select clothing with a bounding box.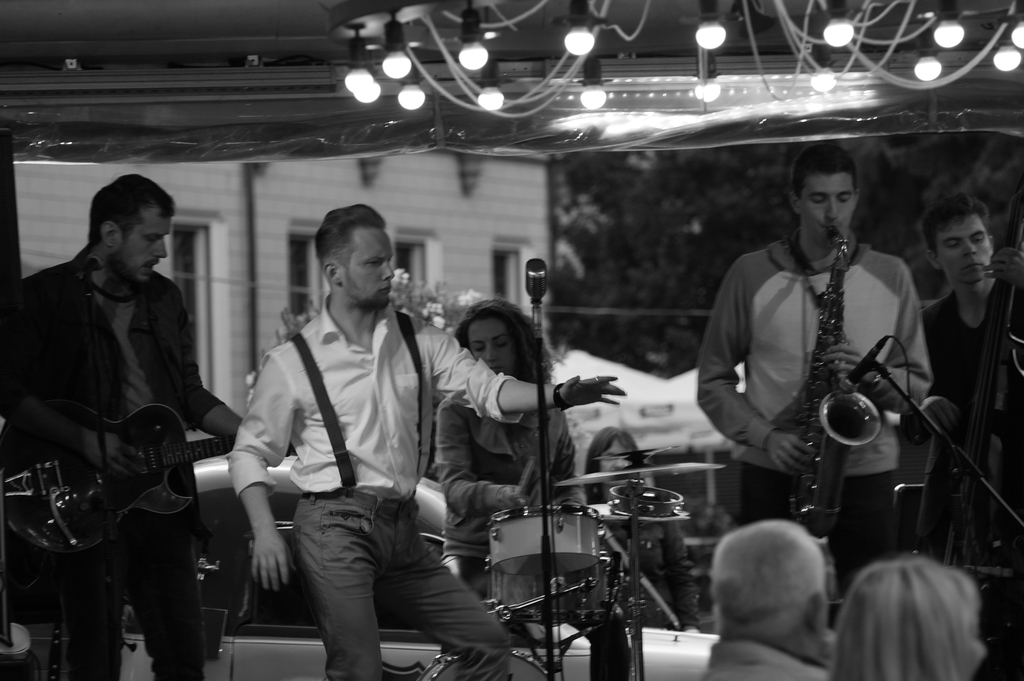
{"x1": 227, "y1": 286, "x2": 534, "y2": 678}.
